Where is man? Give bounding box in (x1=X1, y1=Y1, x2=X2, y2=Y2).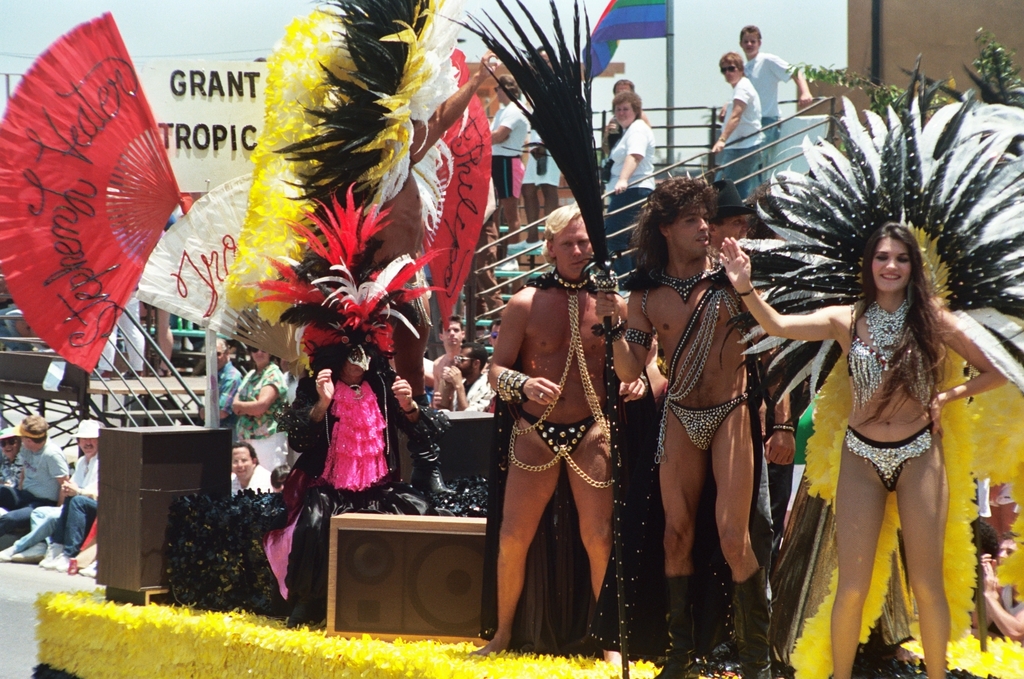
(x1=0, y1=416, x2=70, y2=538).
